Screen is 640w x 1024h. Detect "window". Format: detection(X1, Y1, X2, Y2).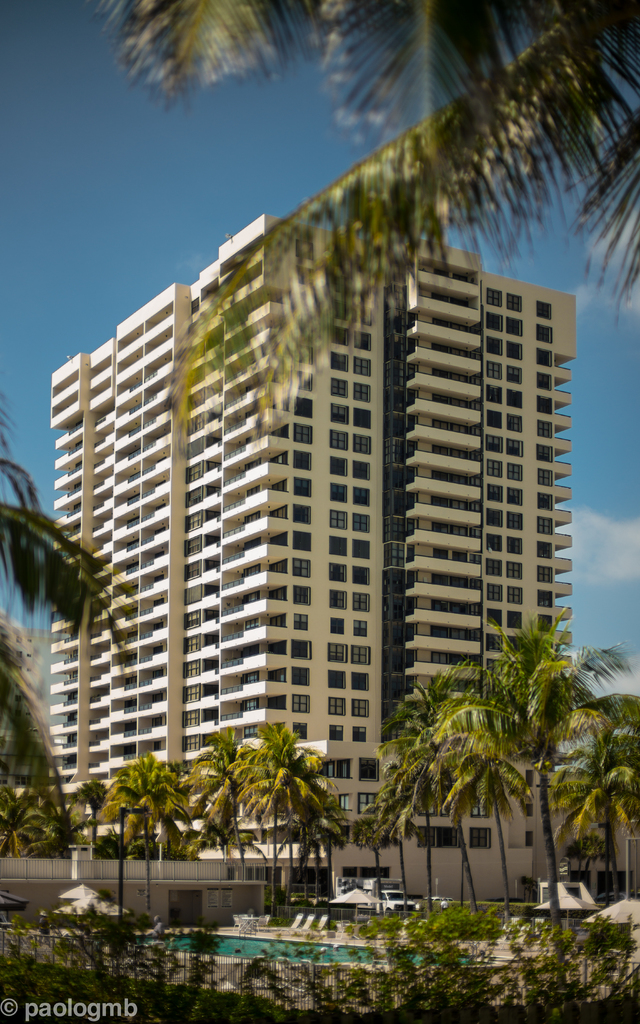
detection(537, 468, 551, 487).
